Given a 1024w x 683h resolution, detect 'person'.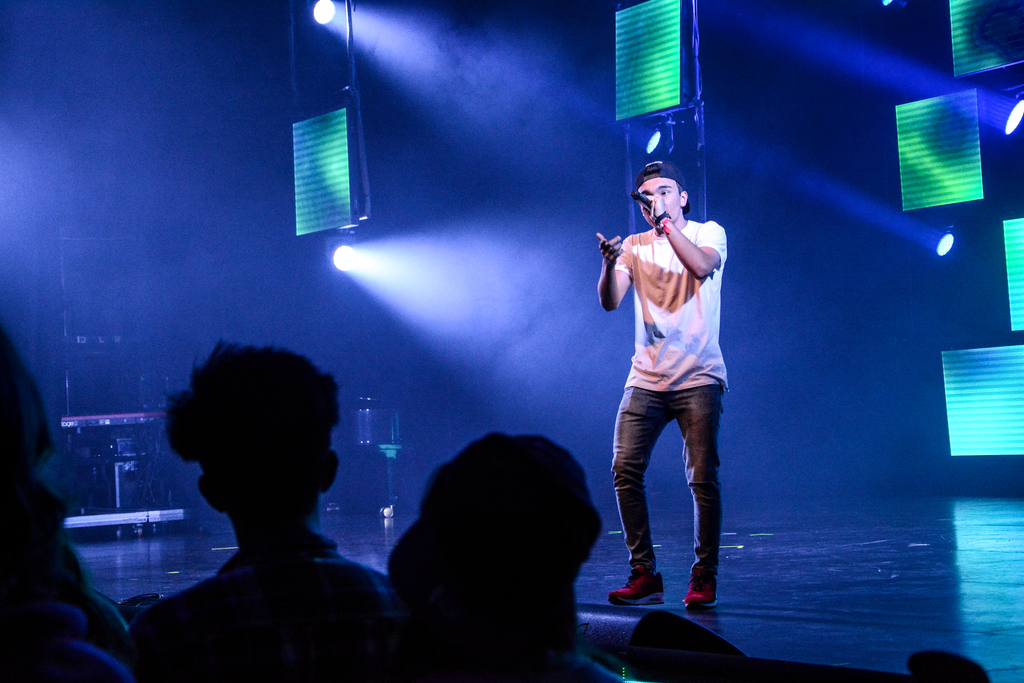
BBox(111, 334, 392, 678).
